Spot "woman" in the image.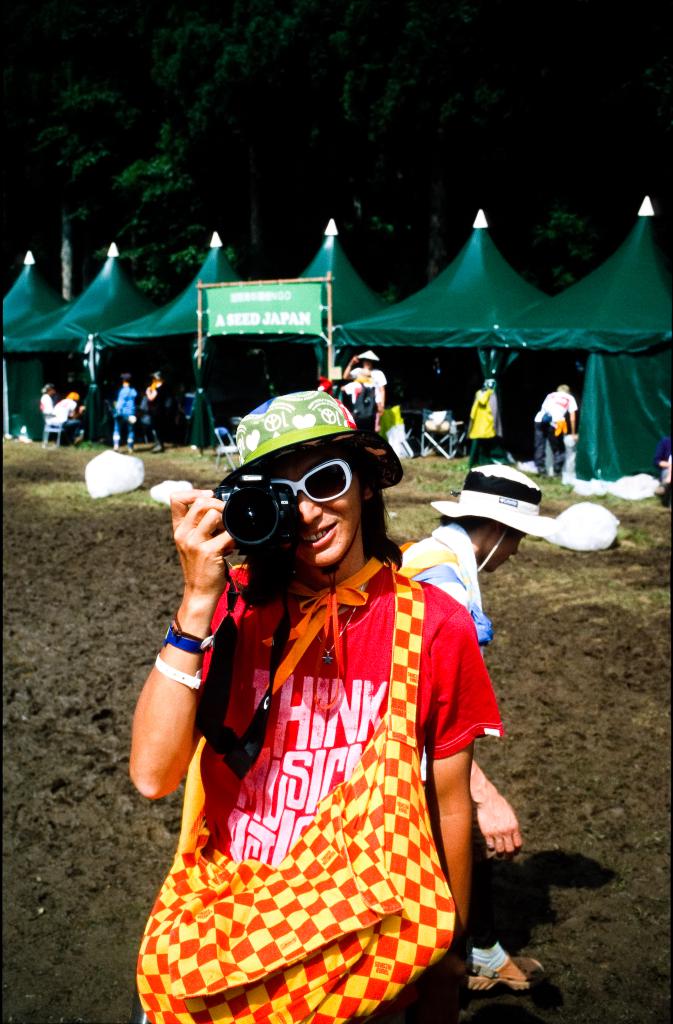
"woman" found at BBox(392, 462, 564, 994).
